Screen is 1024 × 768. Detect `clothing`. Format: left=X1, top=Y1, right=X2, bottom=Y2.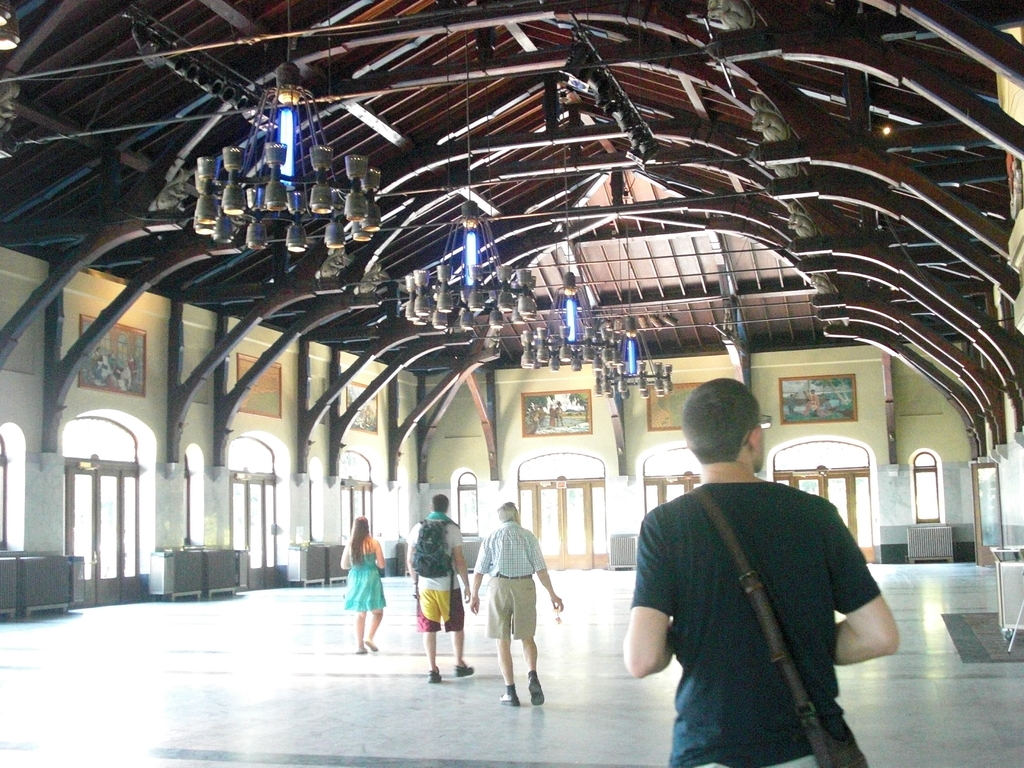
left=344, top=553, right=387, bottom=611.
